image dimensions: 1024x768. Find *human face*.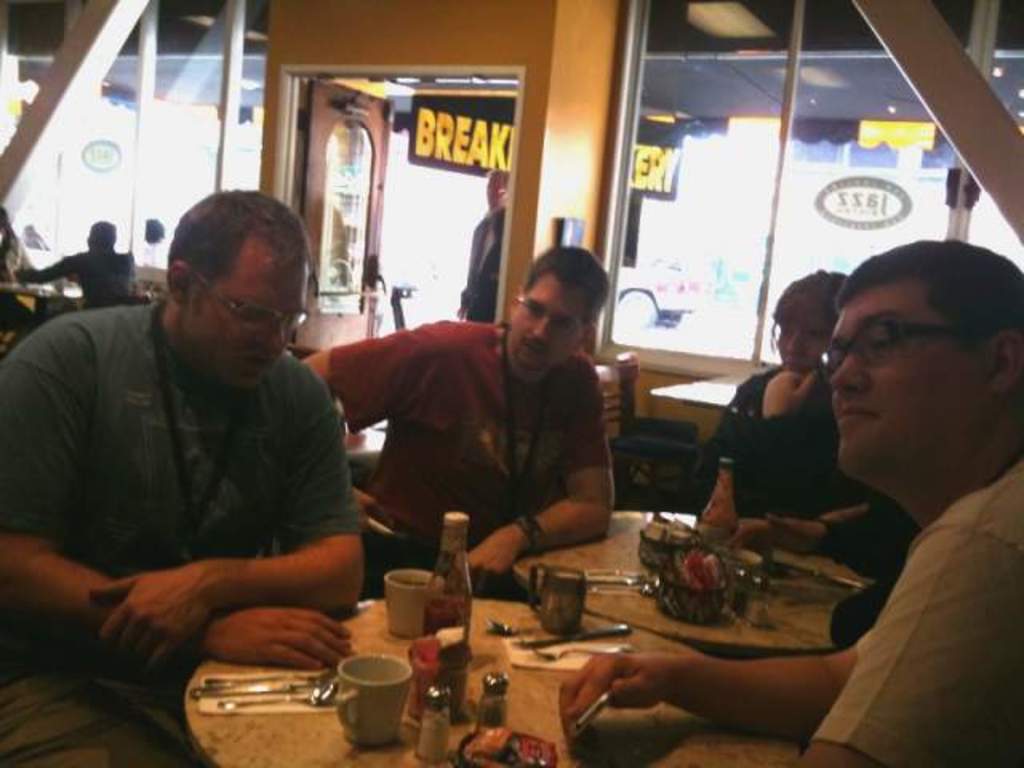
rect(514, 275, 589, 370).
